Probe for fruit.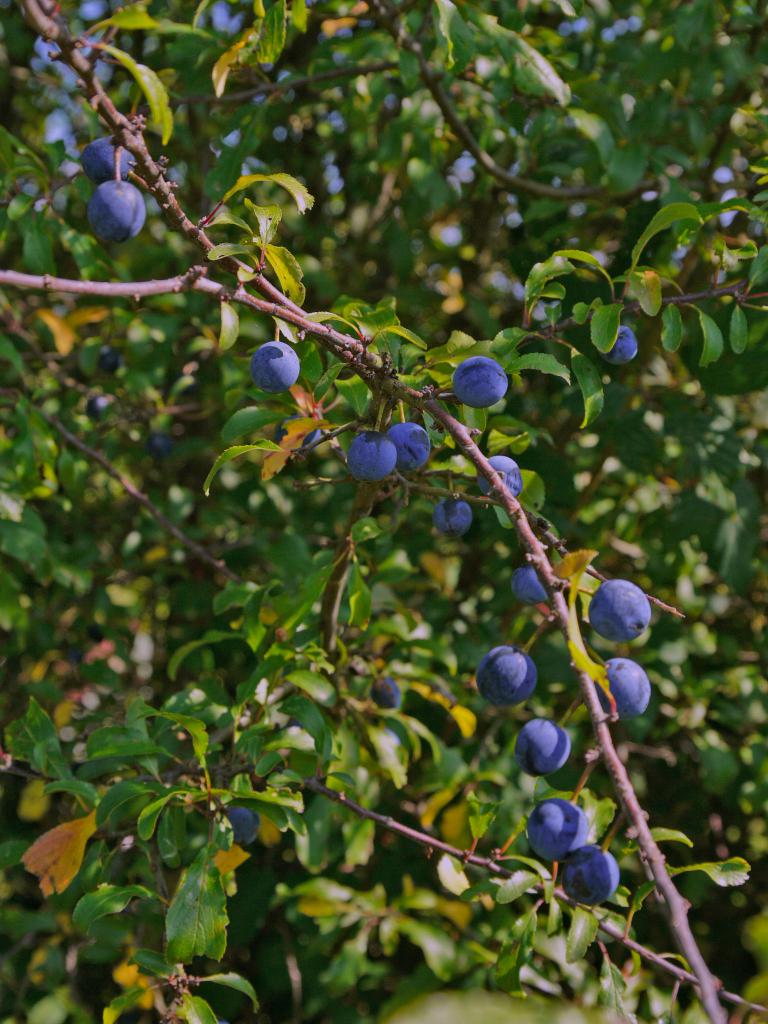
Probe result: <region>481, 452, 529, 502</region>.
